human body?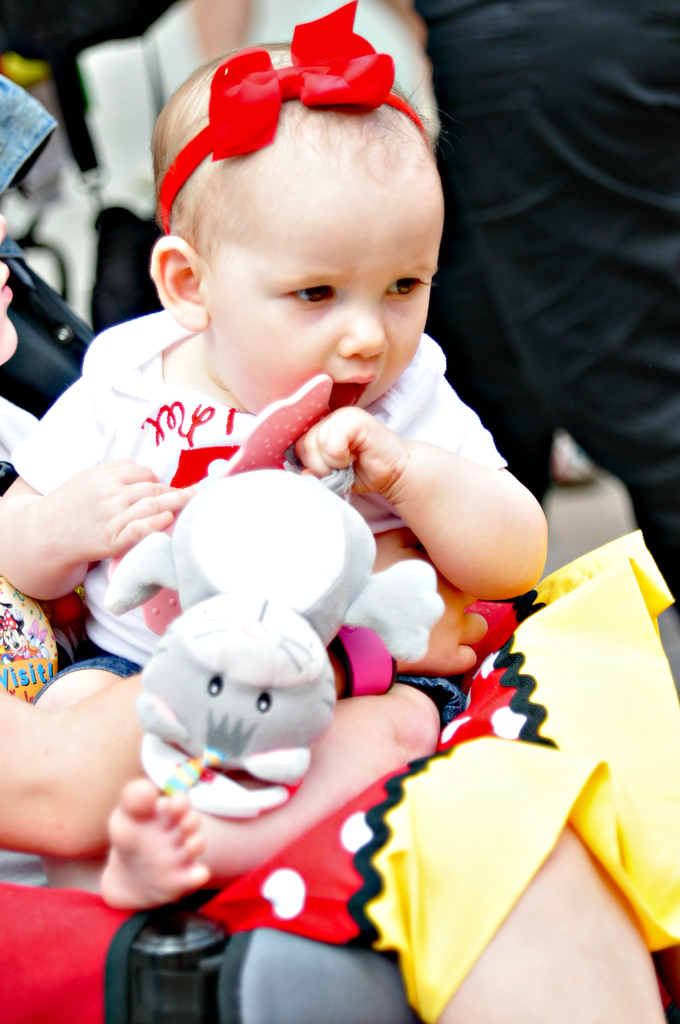
(0, 33, 544, 915)
